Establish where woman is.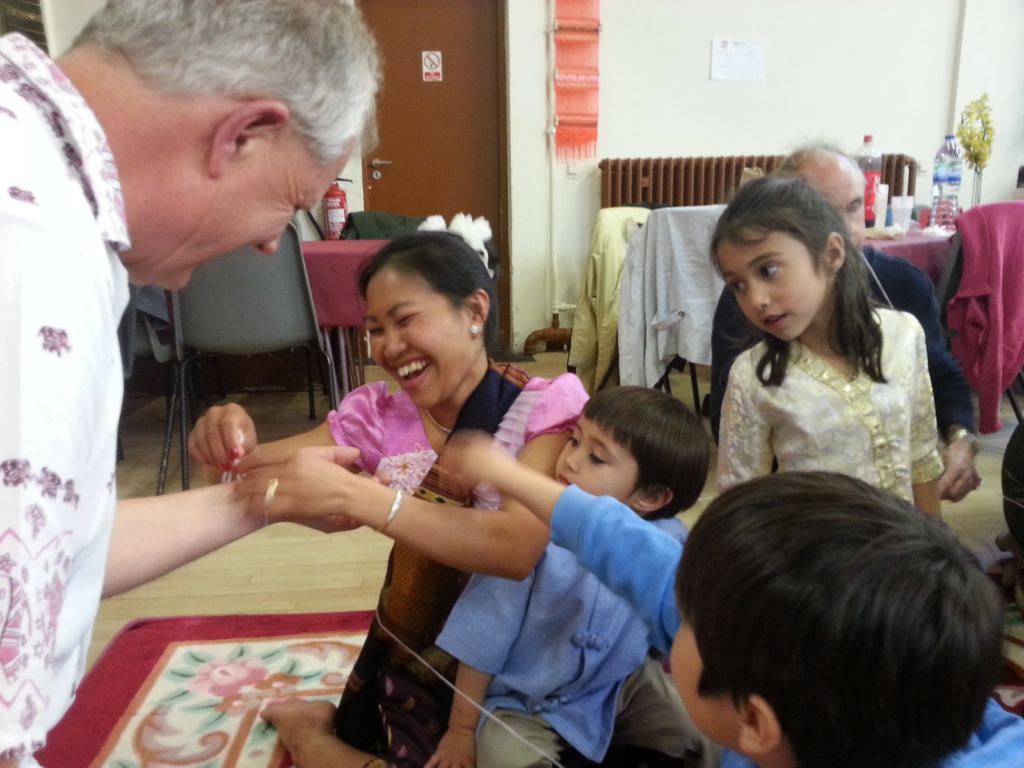
Established at {"left": 184, "top": 223, "right": 600, "bottom": 767}.
